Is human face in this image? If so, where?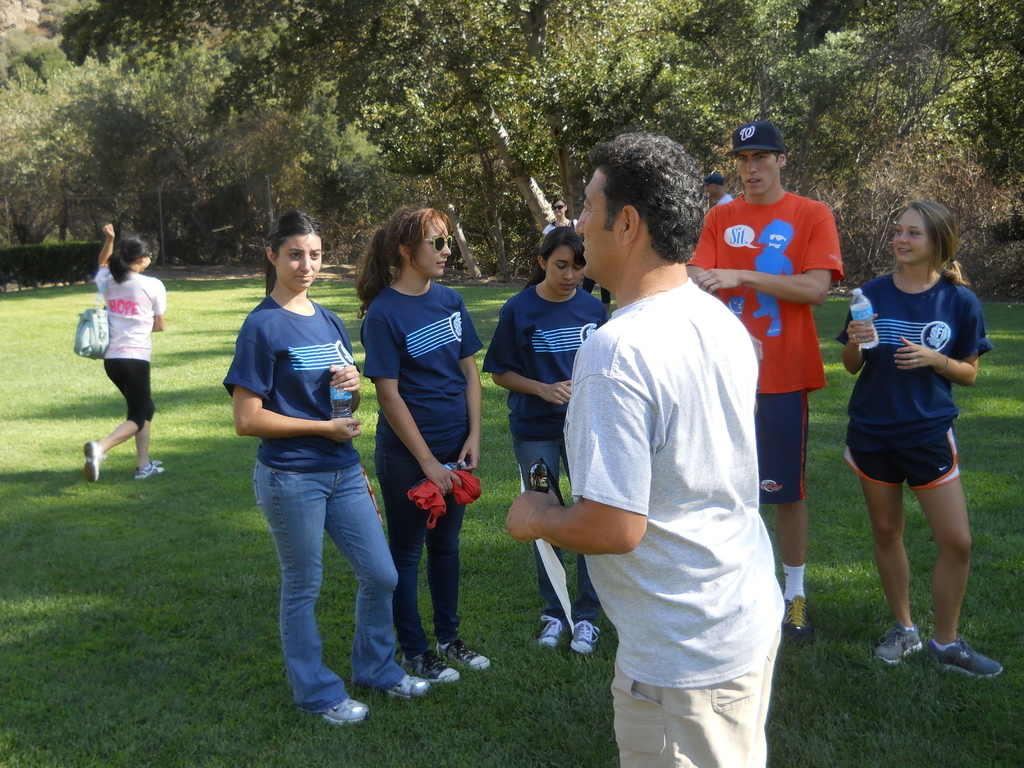
Yes, at bbox=(739, 147, 787, 193).
